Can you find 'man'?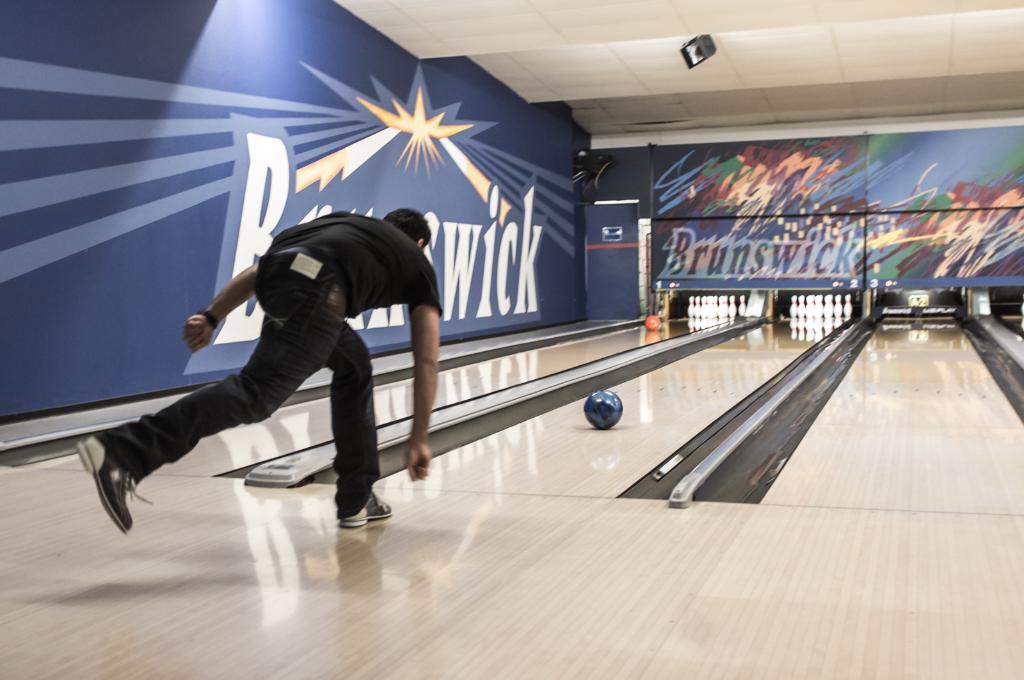
Yes, bounding box: [x1=107, y1=200, x2=465, y2=534].
